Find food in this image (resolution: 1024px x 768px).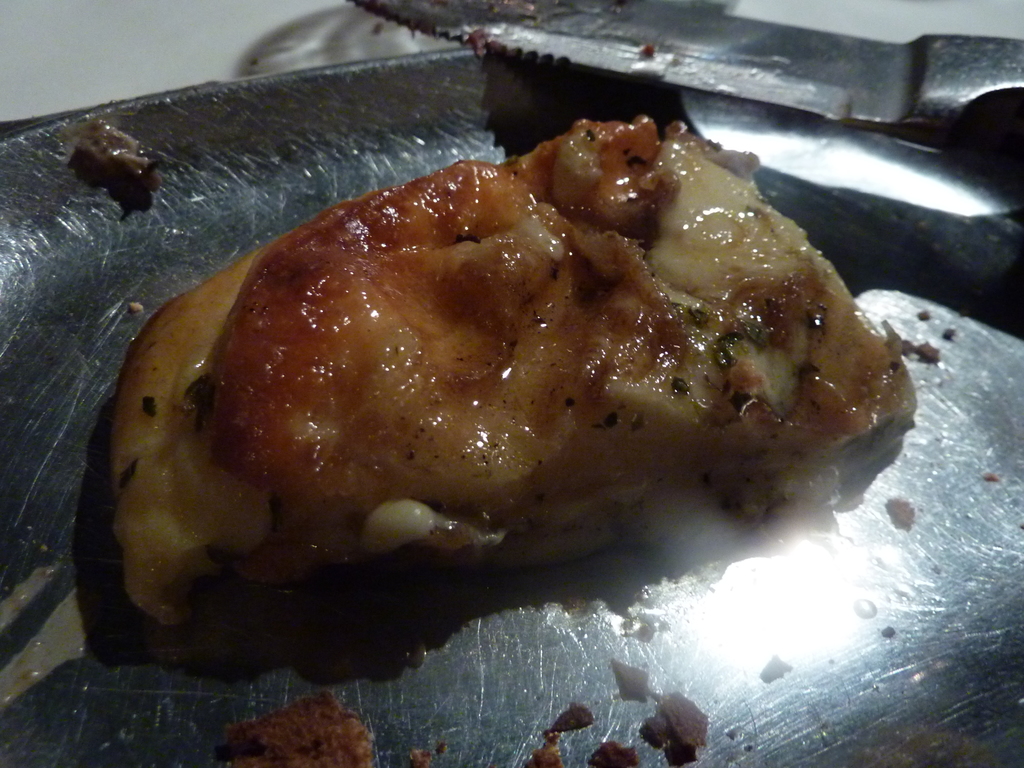
rect(77, 117, 915, 652).
